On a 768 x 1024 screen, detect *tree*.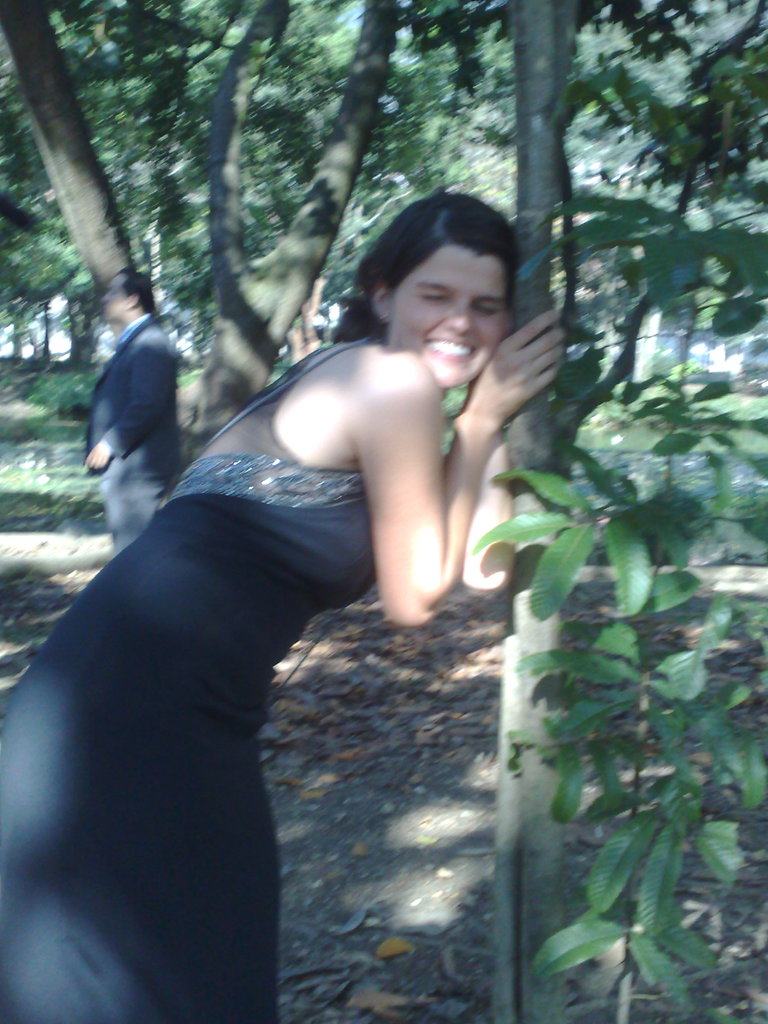
[x1=130, y1=0, x2=376, y2=307].
